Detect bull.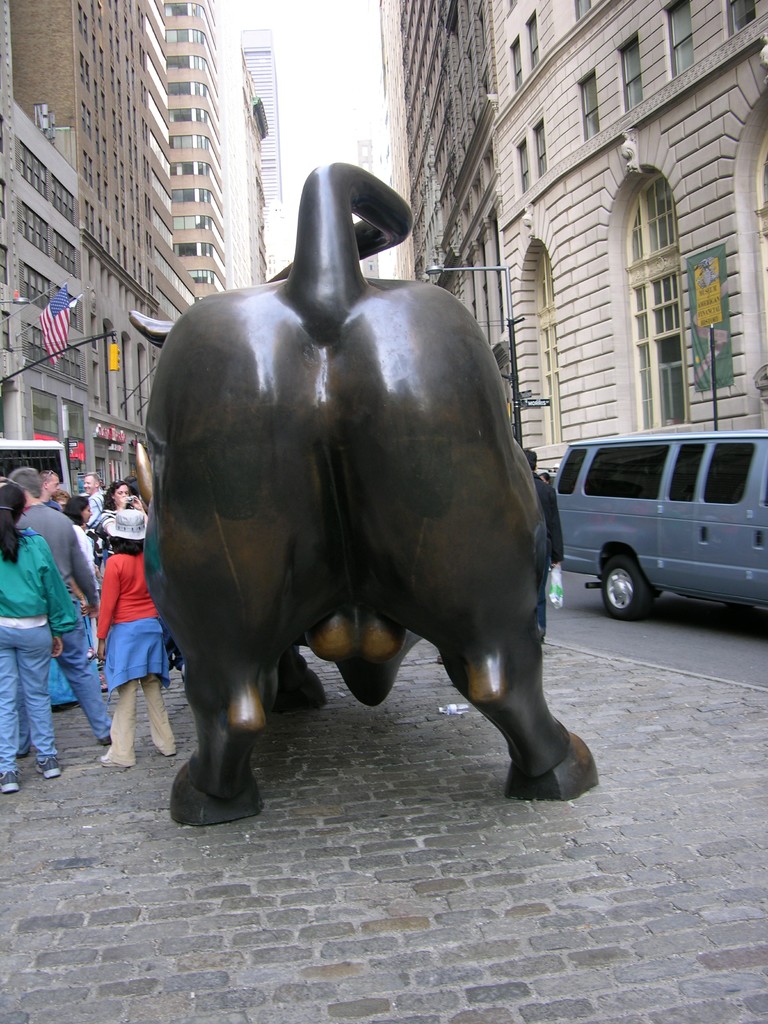
Detected at x1=140, y1=159, x2=600, y2=830.
